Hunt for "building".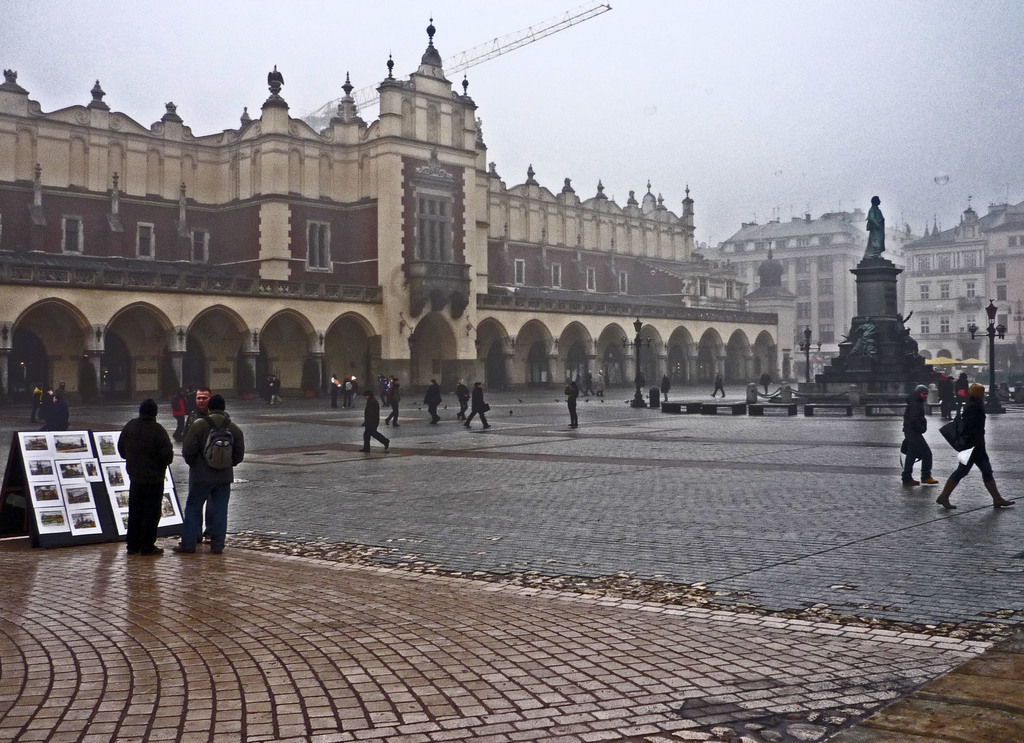
Hunted down at select_region(986, 200, 1023, 347).
